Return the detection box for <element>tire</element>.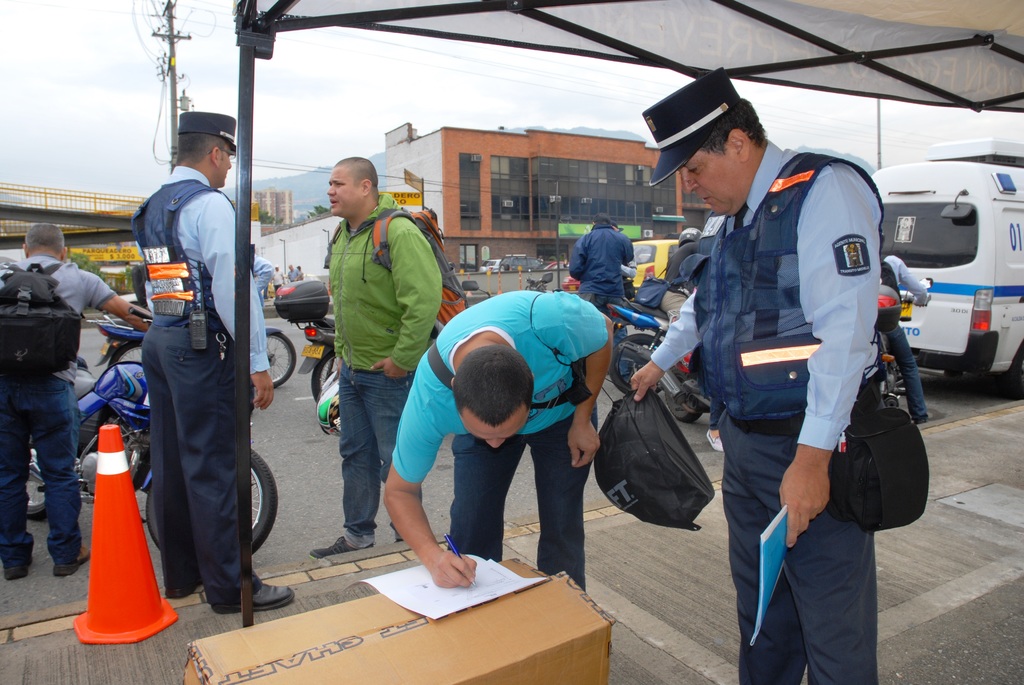
<box>610,334,662,396</box>.
